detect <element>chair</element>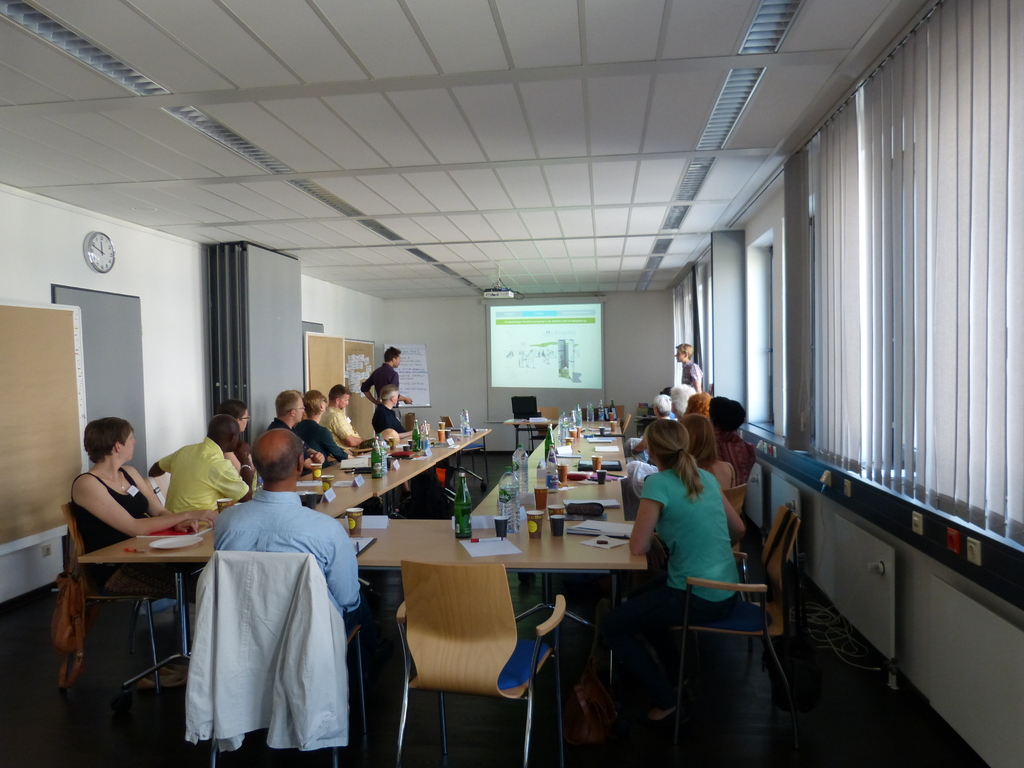
<box>671,511,815,707</box>
